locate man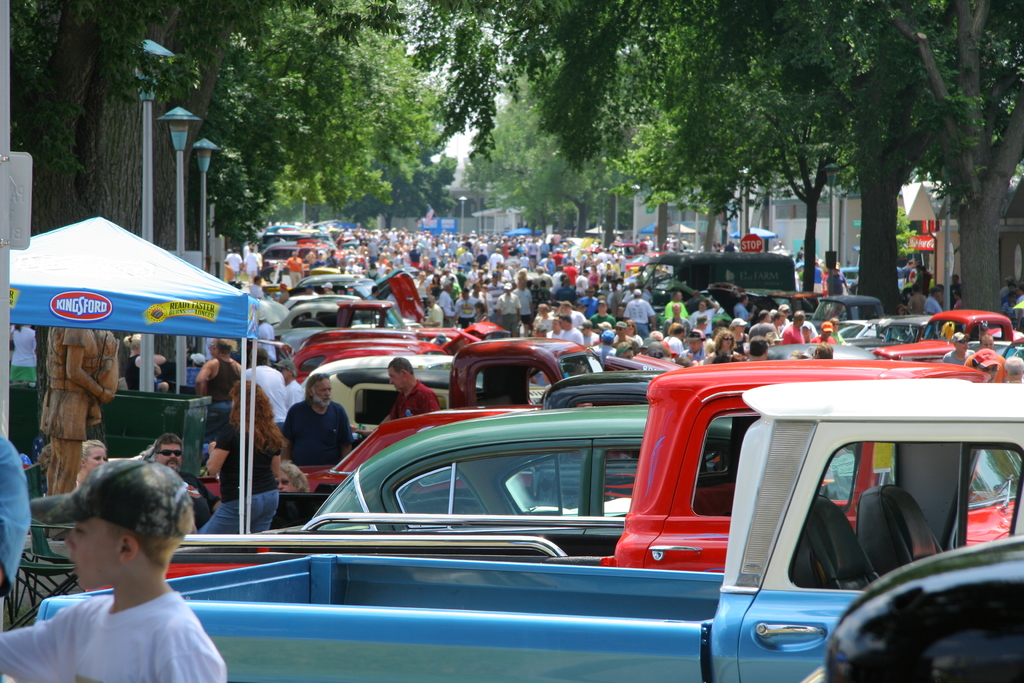
(780,311,805,344)
